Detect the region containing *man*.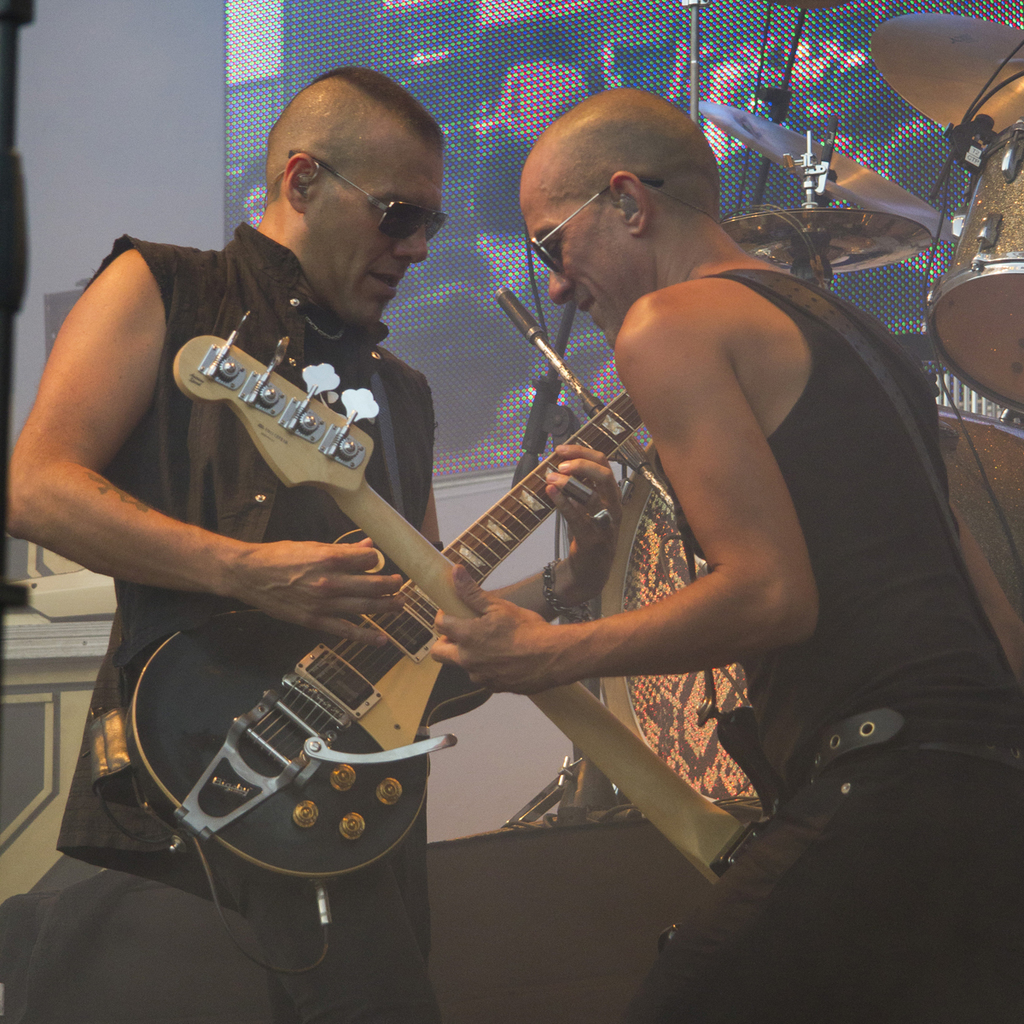
<region>2, 69, 622, 1023</region>.
